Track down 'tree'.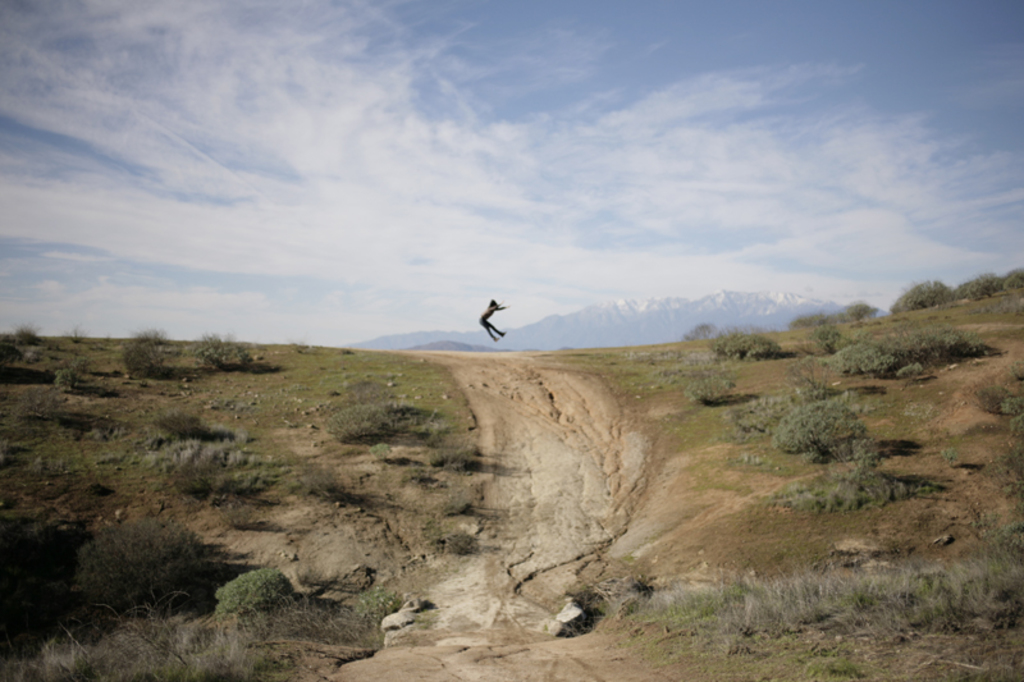
Tracked to (799,319,849,357).
